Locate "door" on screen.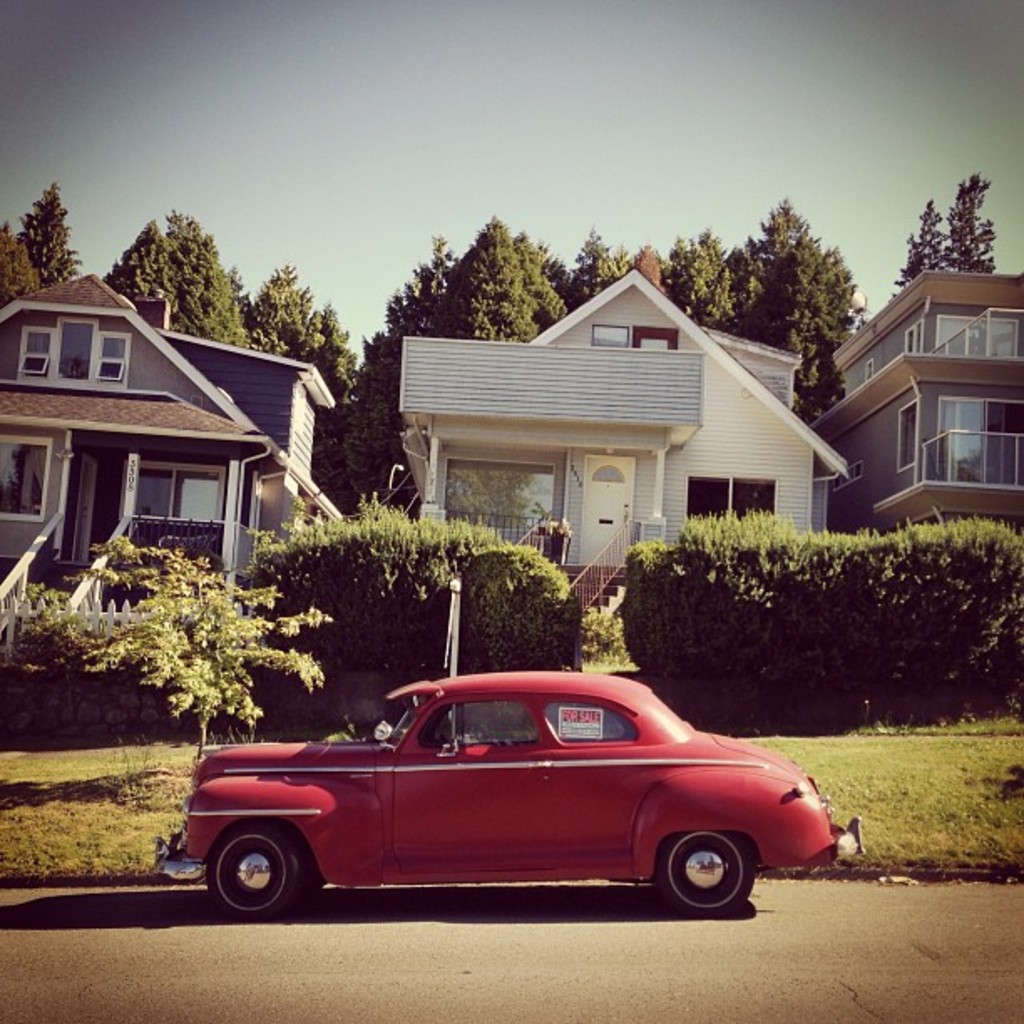
On screen at box=[577, 453, 626, 566].
